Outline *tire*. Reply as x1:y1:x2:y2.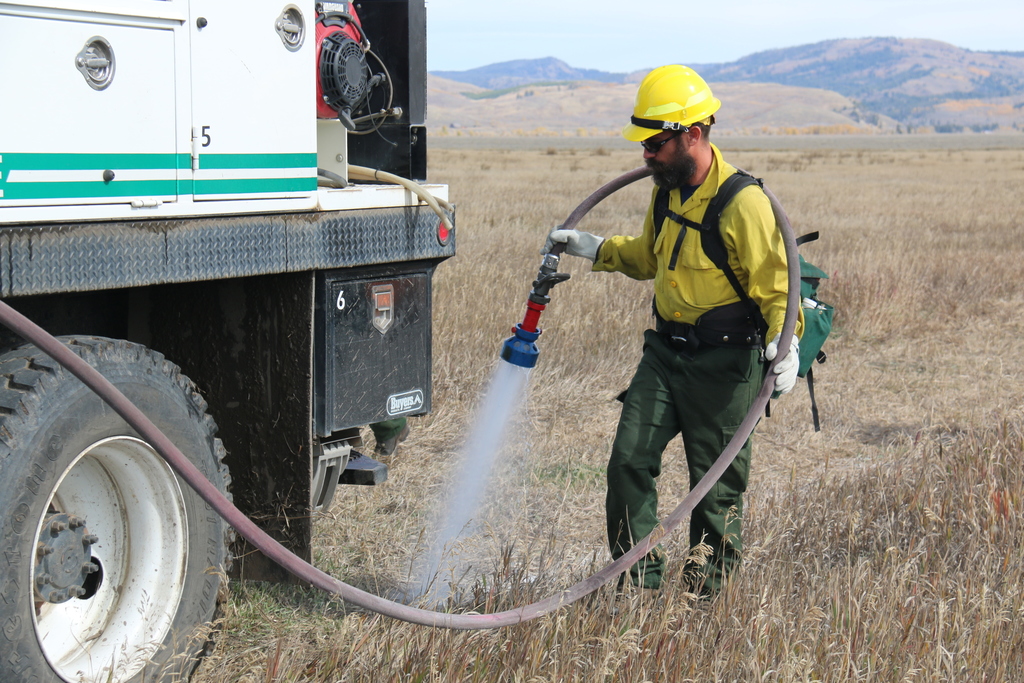
0:334:236:682.
